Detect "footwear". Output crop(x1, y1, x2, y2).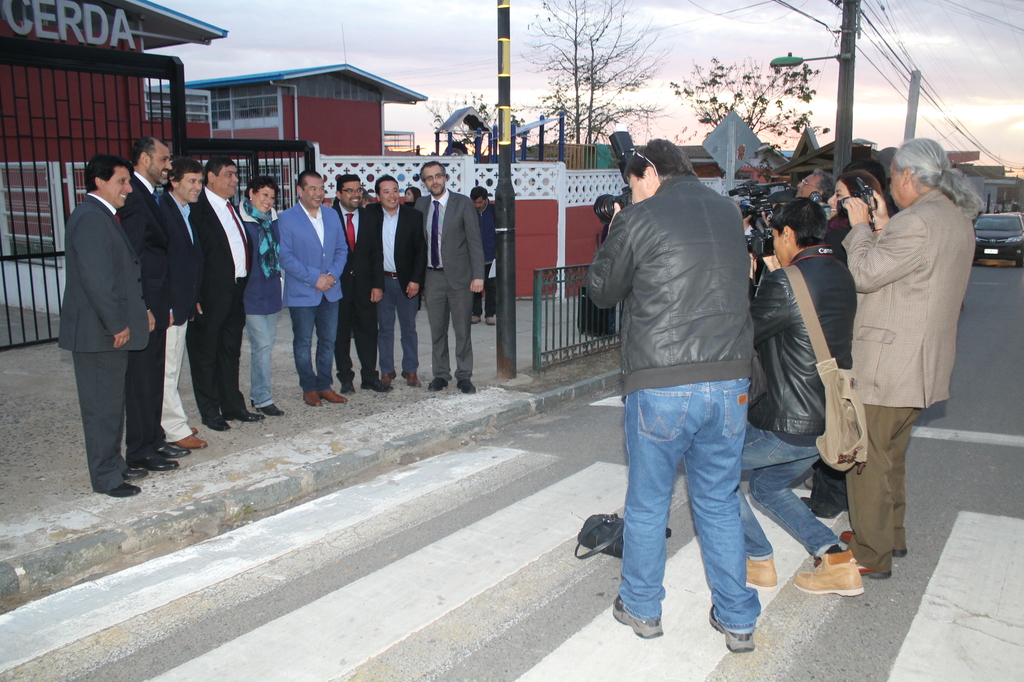
crop(341, 378, 358, 393).
